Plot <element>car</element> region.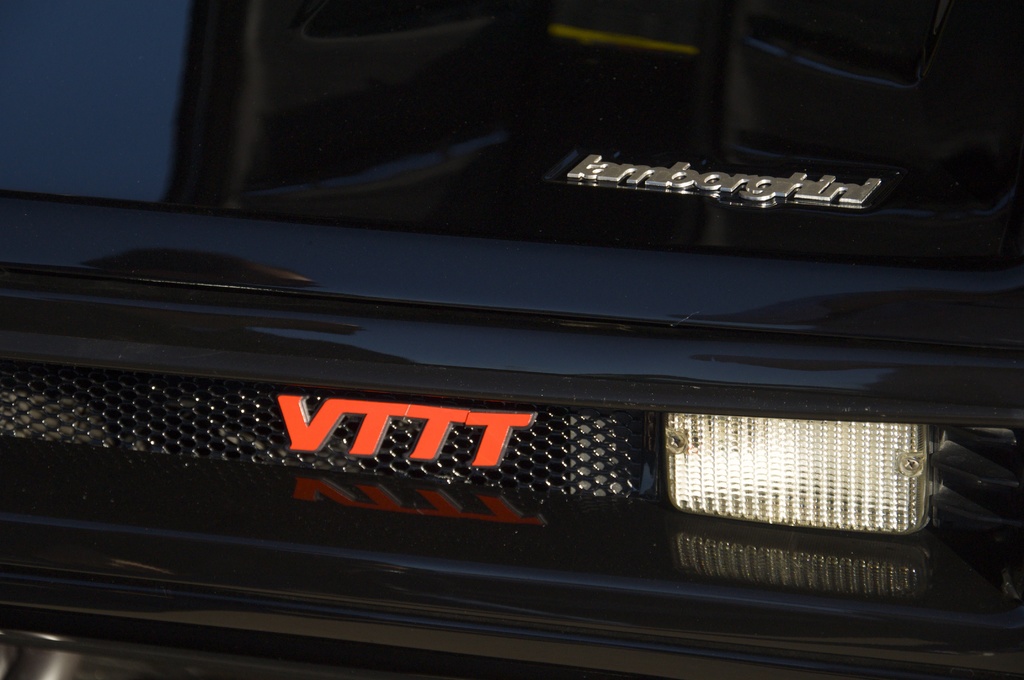
Plotted at <bbox>0, 0, 1023, 679</bbox>.
